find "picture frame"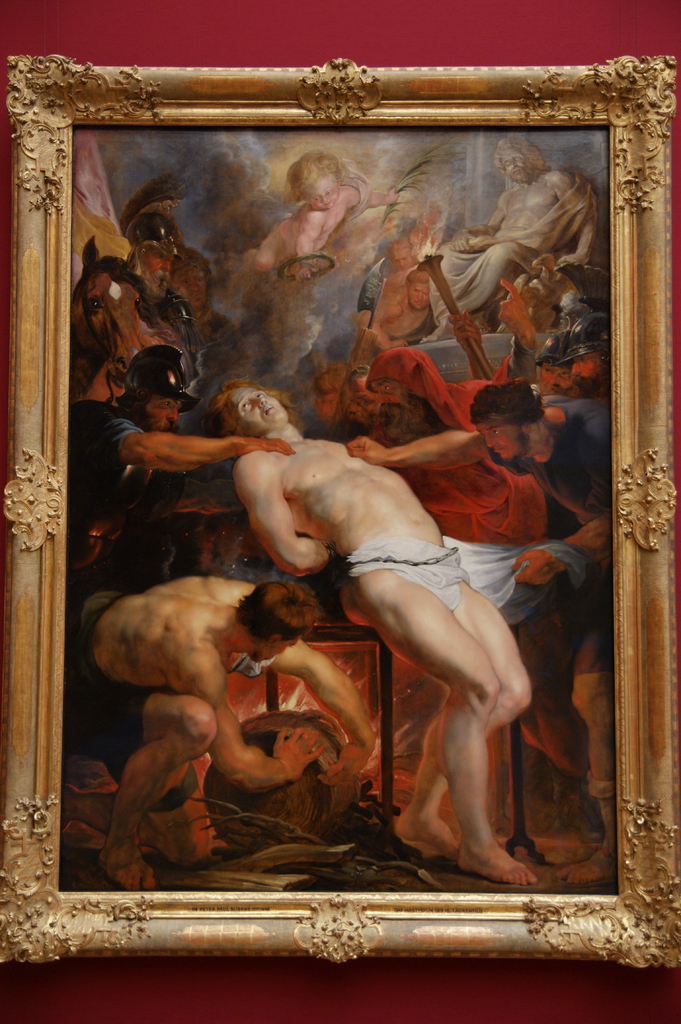
left=0, top=53, right=680, bottom=972
